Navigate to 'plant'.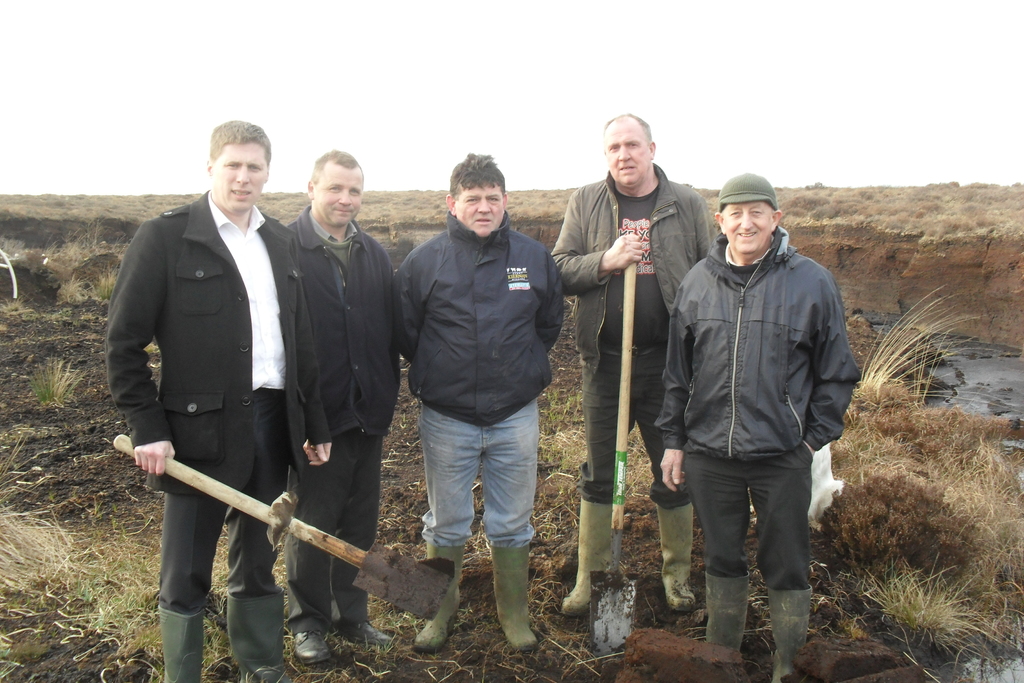
Navigation target: bbox=[17, 354, 80, 406].
